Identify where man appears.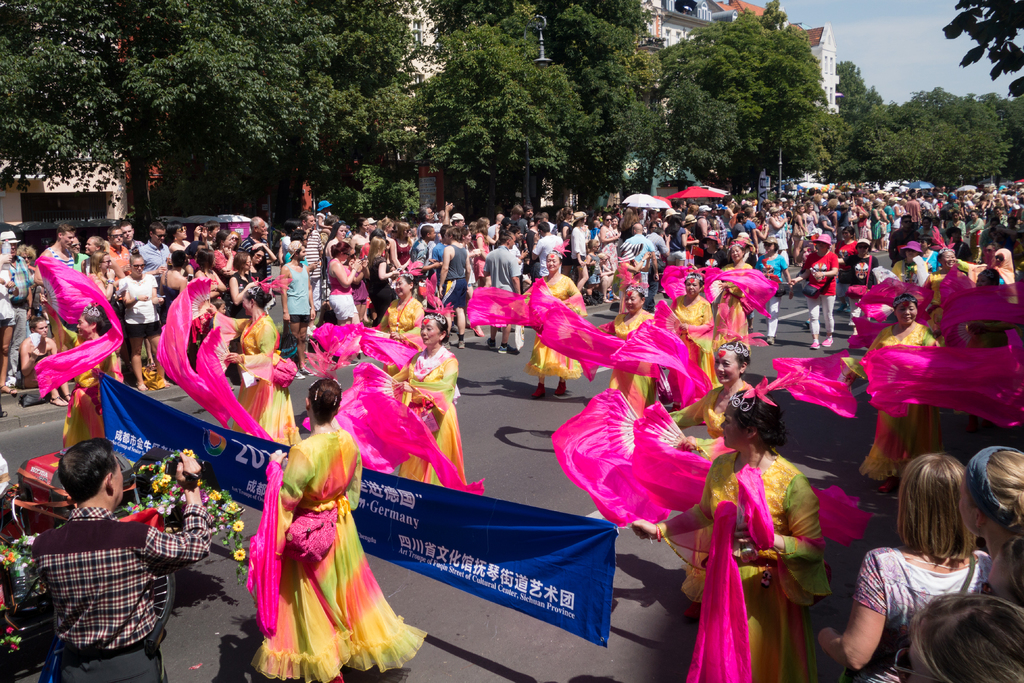
Appears at {"x1": 44, "y1": 222, "x2": 74, "y2": 290}.
